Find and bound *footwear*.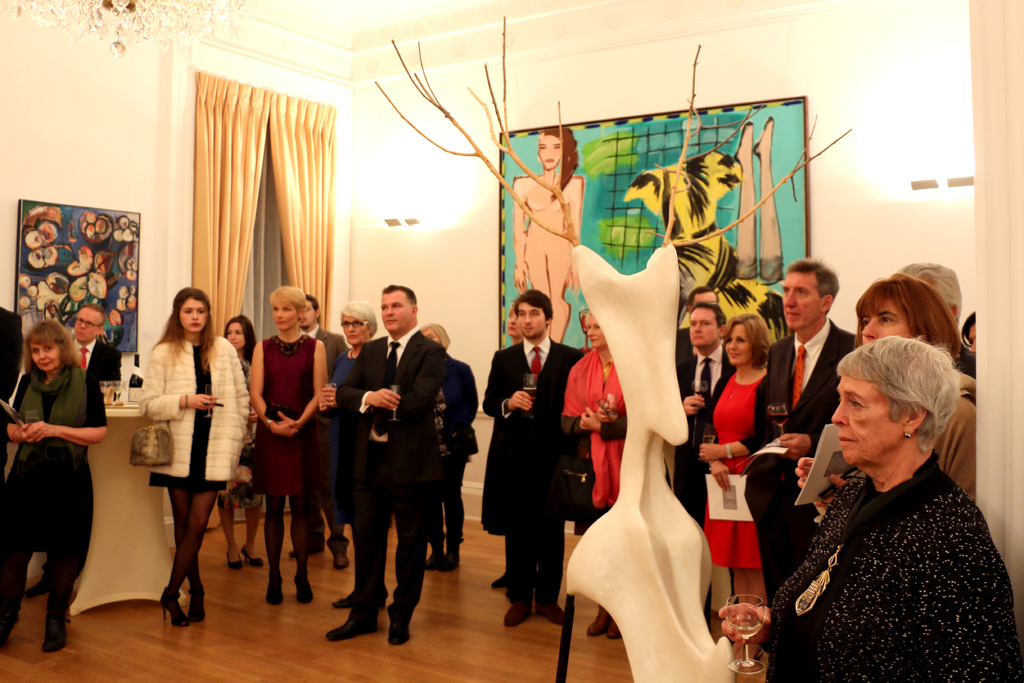
Bound: rect(27, 574, 54, 597).
